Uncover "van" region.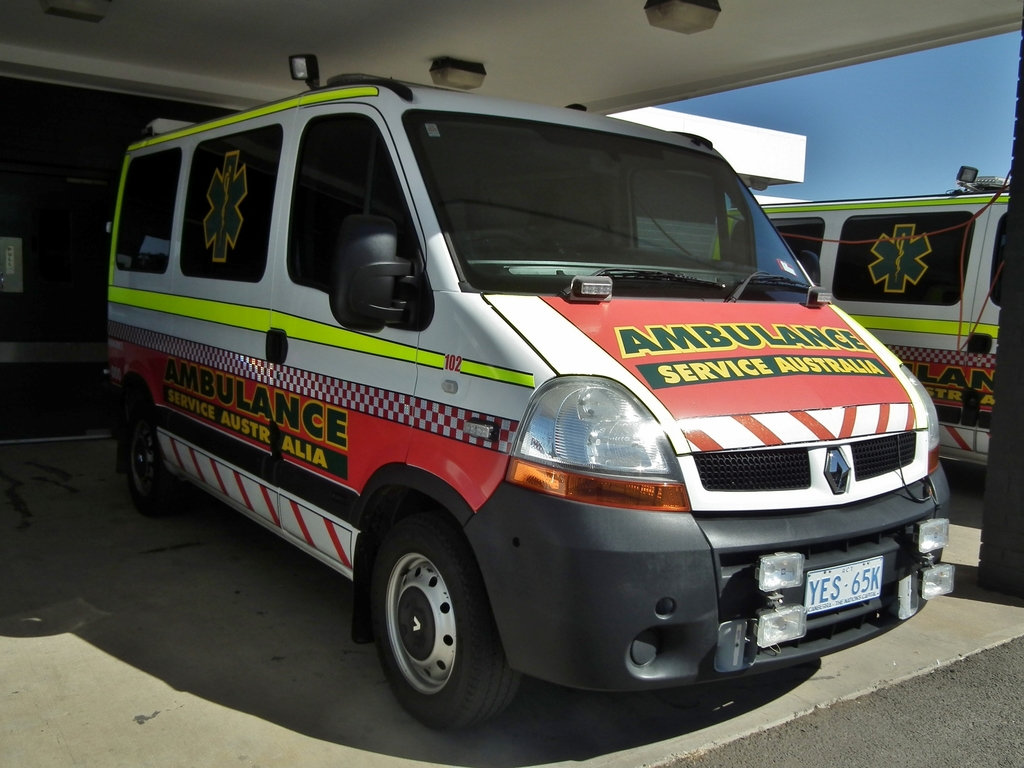
Uncovered: box=[103, 50, 953, 739].
